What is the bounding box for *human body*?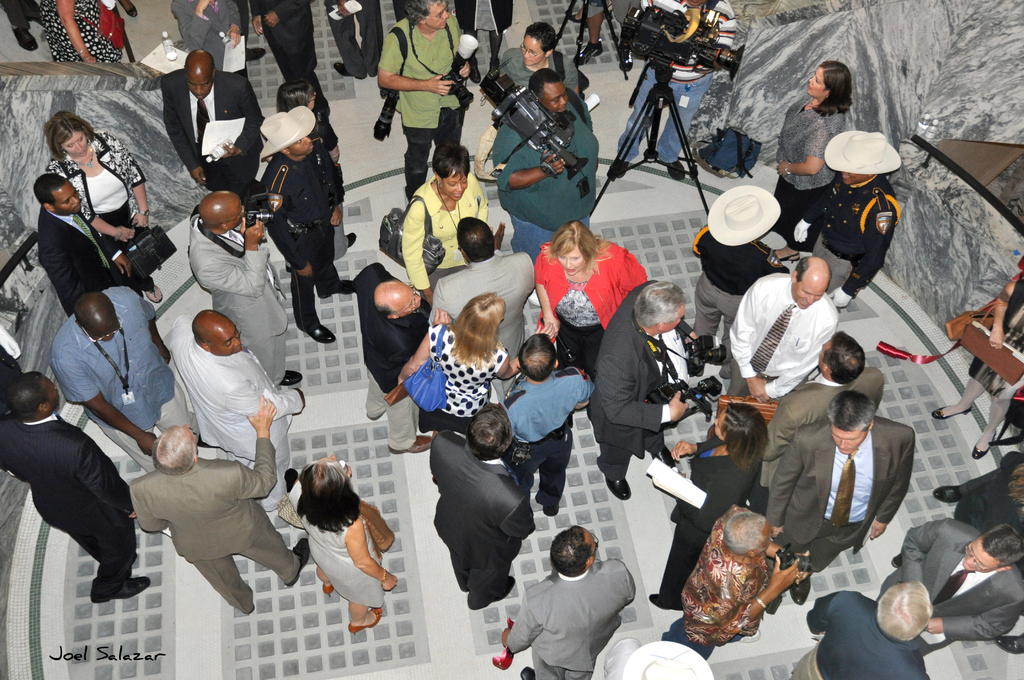
[378,0,477,196].
